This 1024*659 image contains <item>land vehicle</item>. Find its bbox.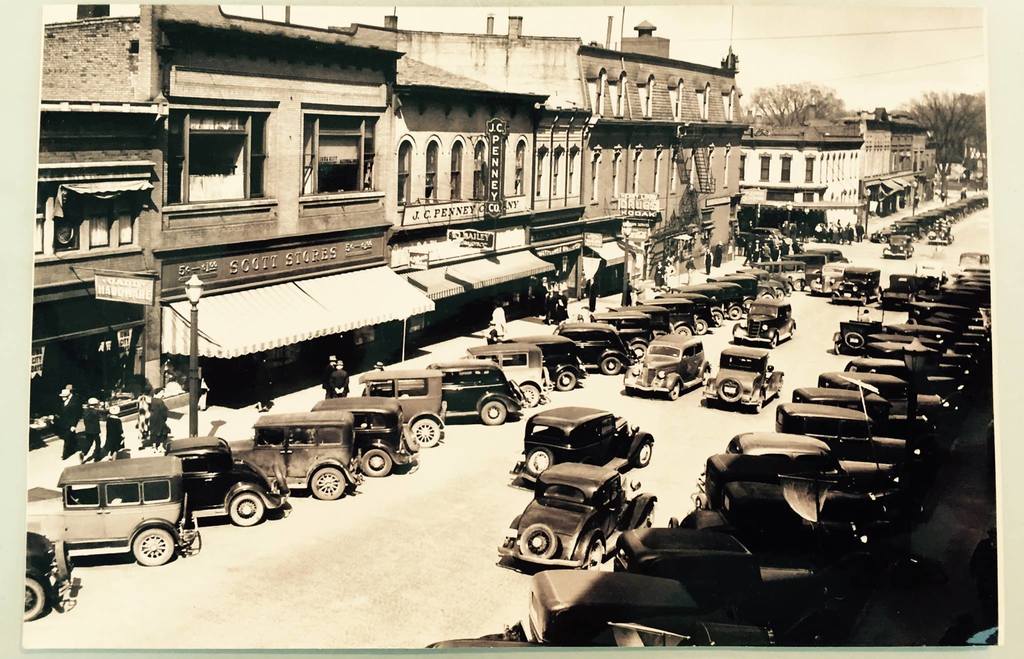
x1=732, y1=295, x2=796, y2=348.
